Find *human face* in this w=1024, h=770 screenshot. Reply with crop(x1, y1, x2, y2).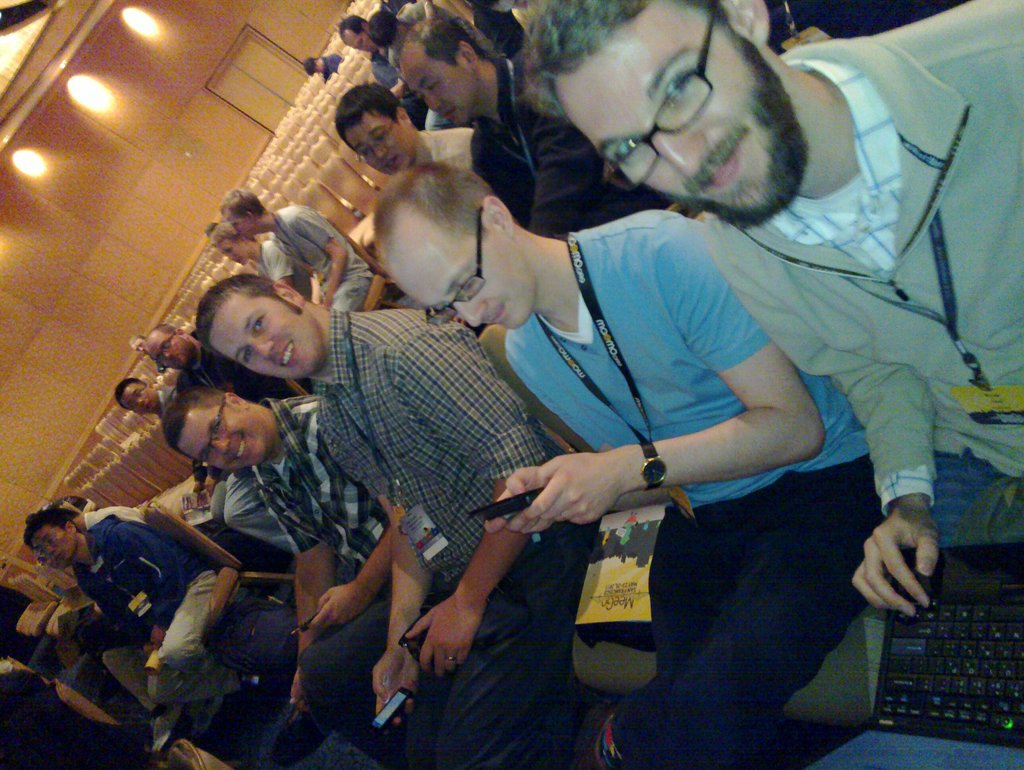
crop(144, 334, 188, 369).
